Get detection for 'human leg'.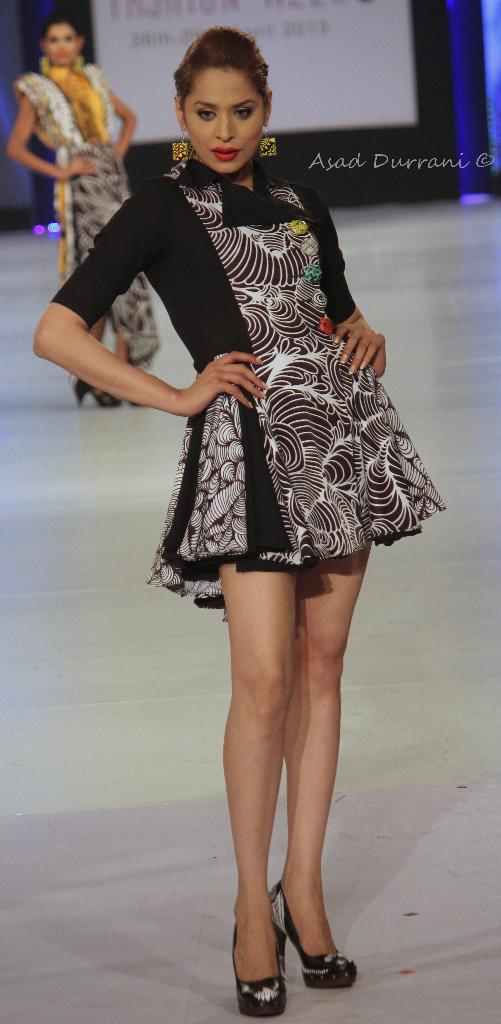
Detection: 116:147:160:402.
